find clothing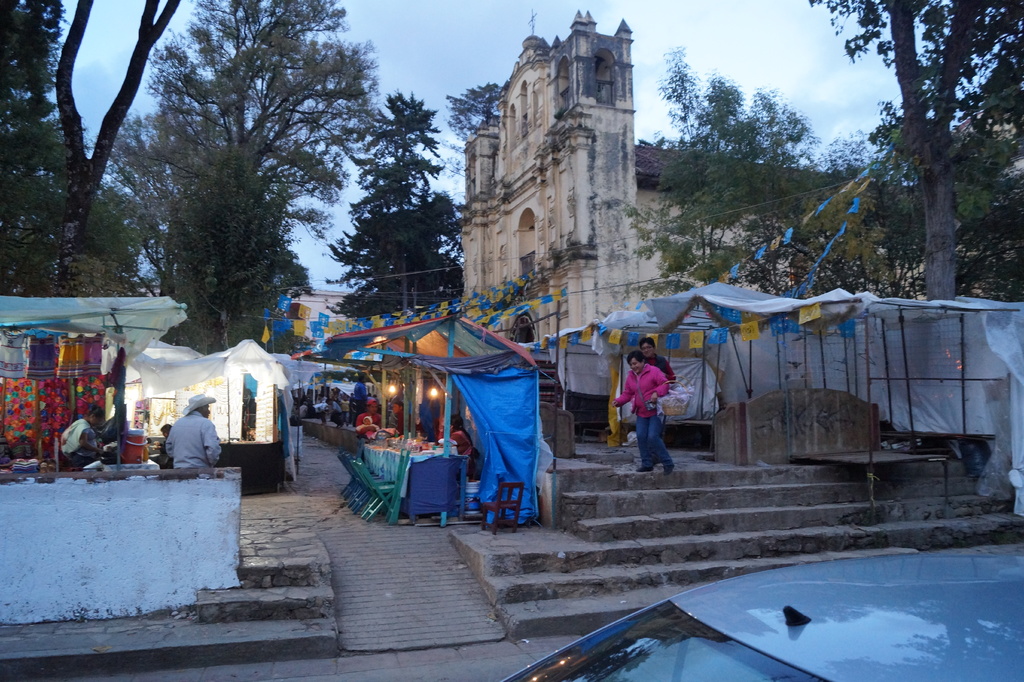
<region>166, 412, 223, 472</region>
